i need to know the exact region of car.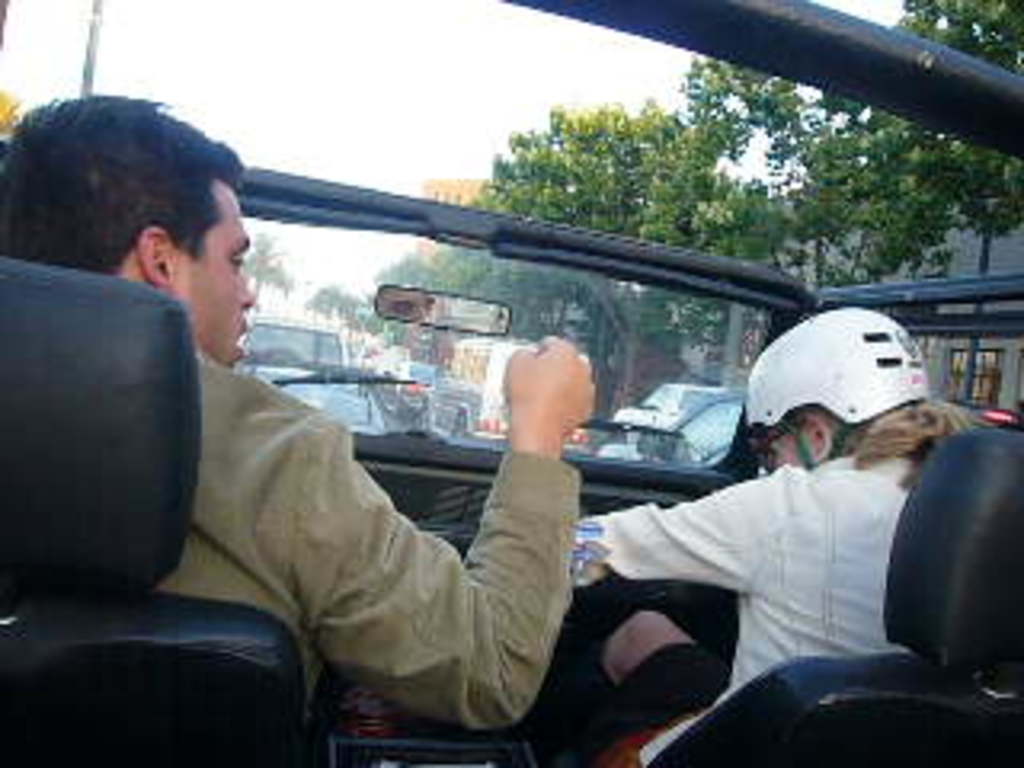
Region: 230 314 381 435.
